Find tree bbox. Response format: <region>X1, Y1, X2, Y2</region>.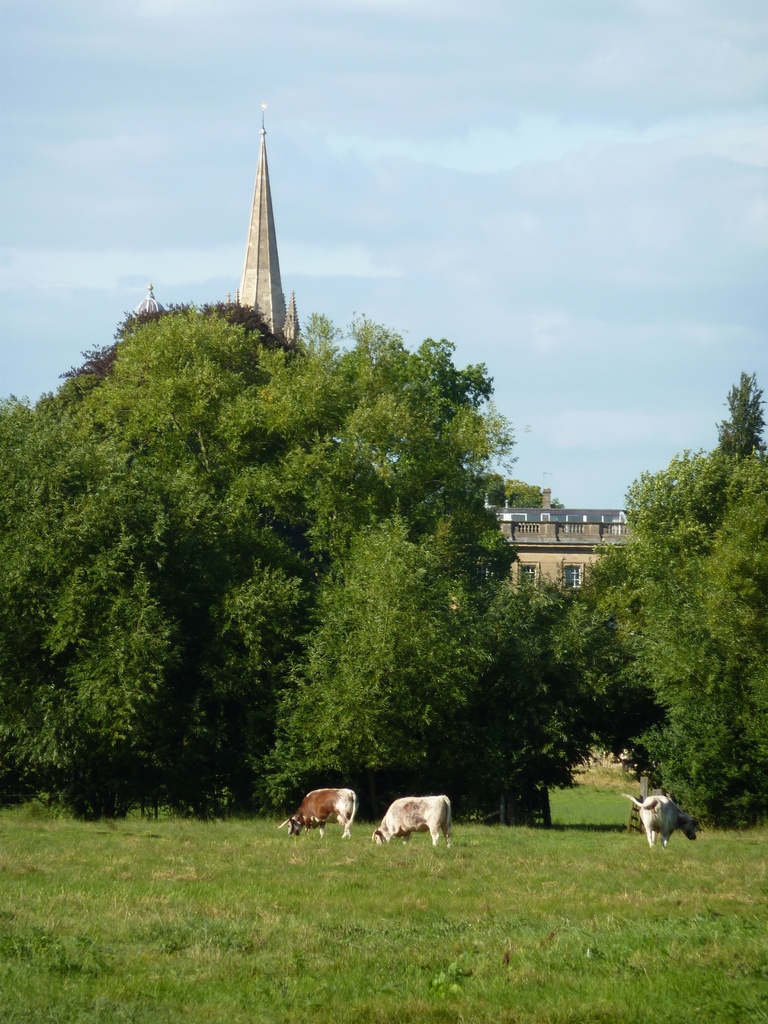
<region>502, 476, 562, 506</region>.
